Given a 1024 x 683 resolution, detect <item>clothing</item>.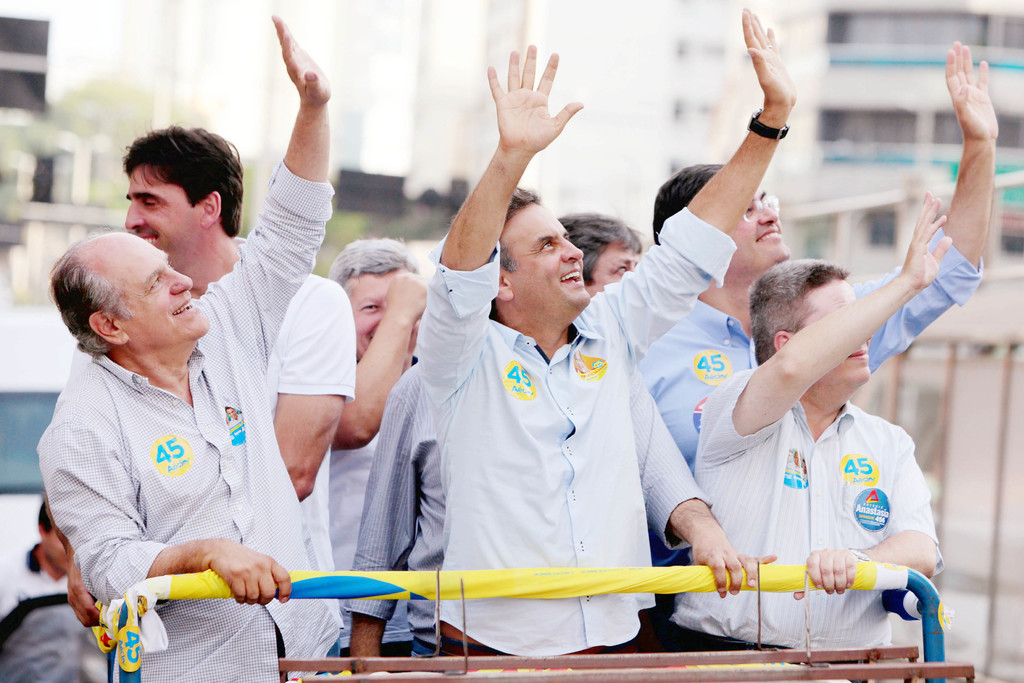
42 172 342 682.
